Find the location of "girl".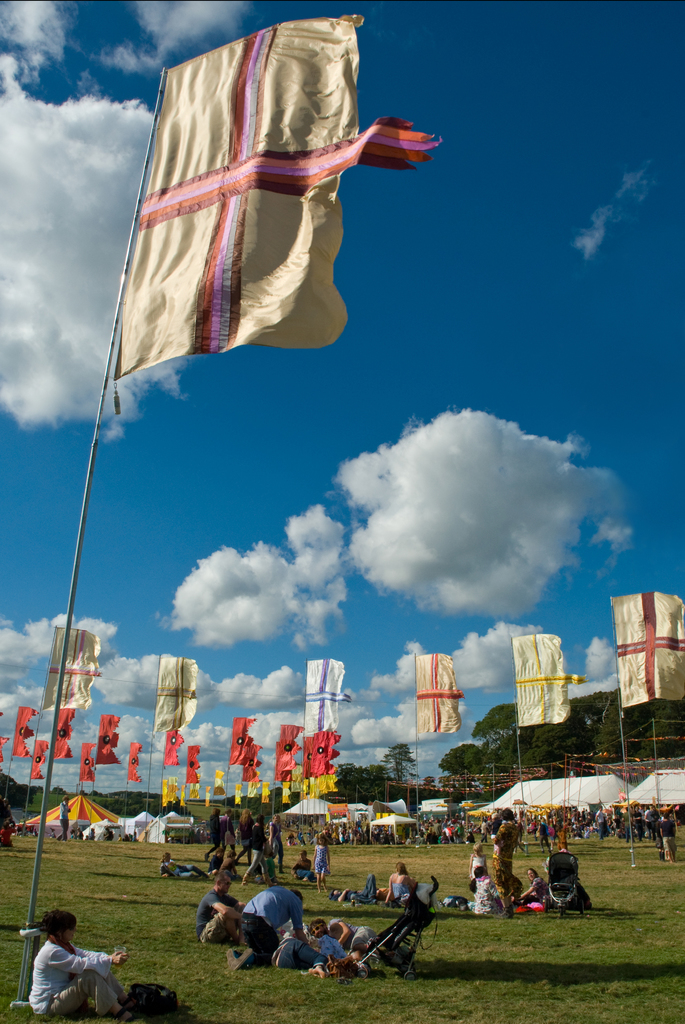
Location: {"x1": 471, "y1": 865, "x2": 496, "y2": 918}.
